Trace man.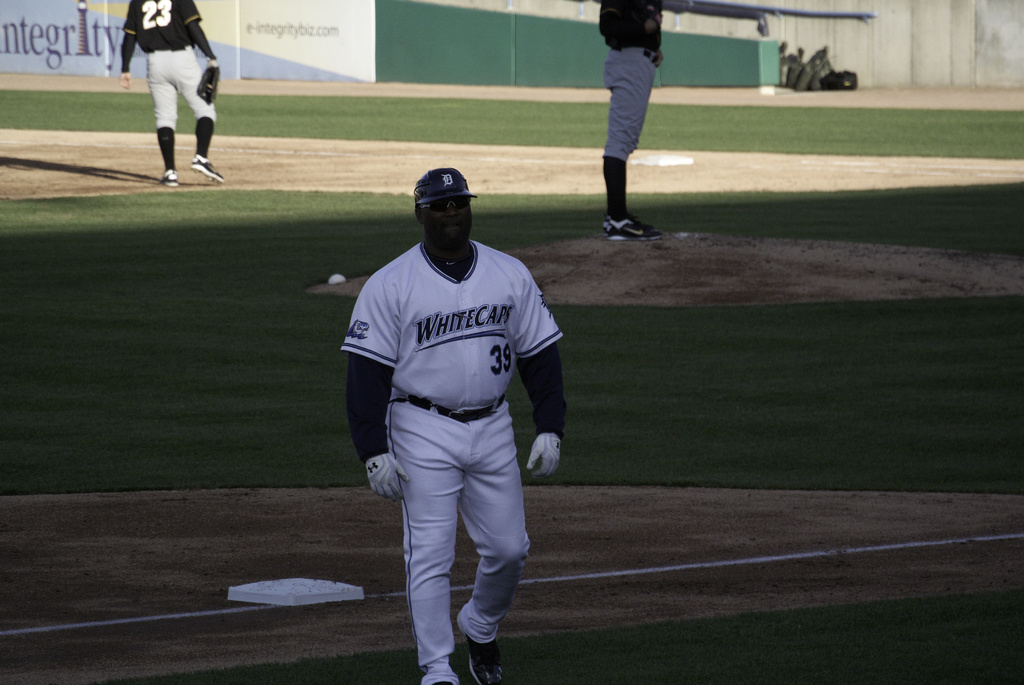
Traced to bbox=(337, 162, 567, 684).
